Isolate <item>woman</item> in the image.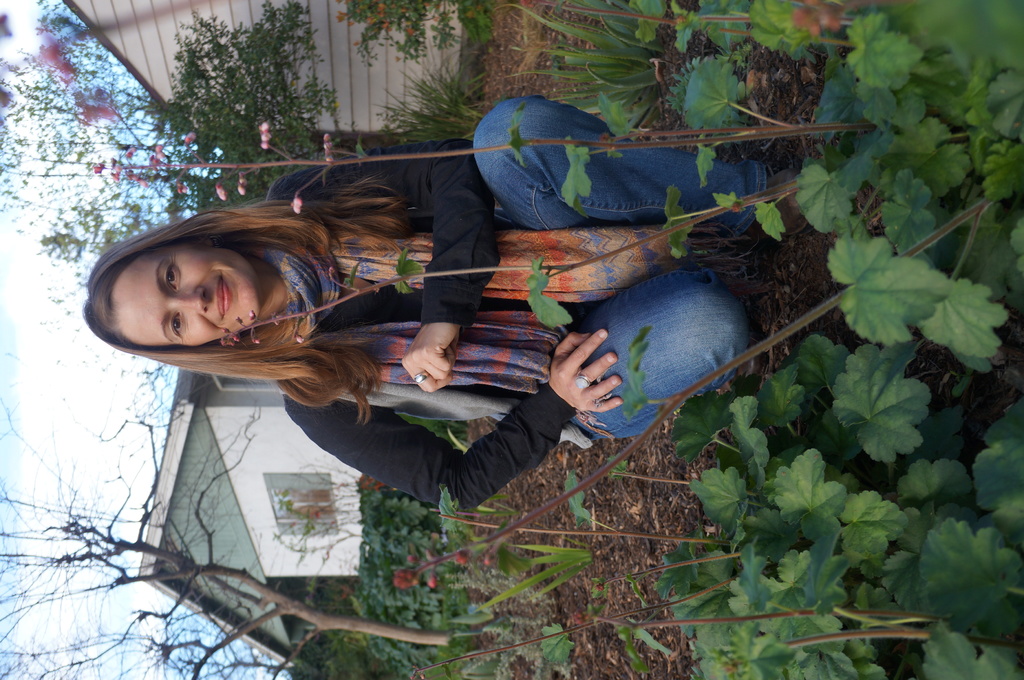
Isolated region: {"x1": 108, "y1": 113, "x2": 829, "y2": 577}.
